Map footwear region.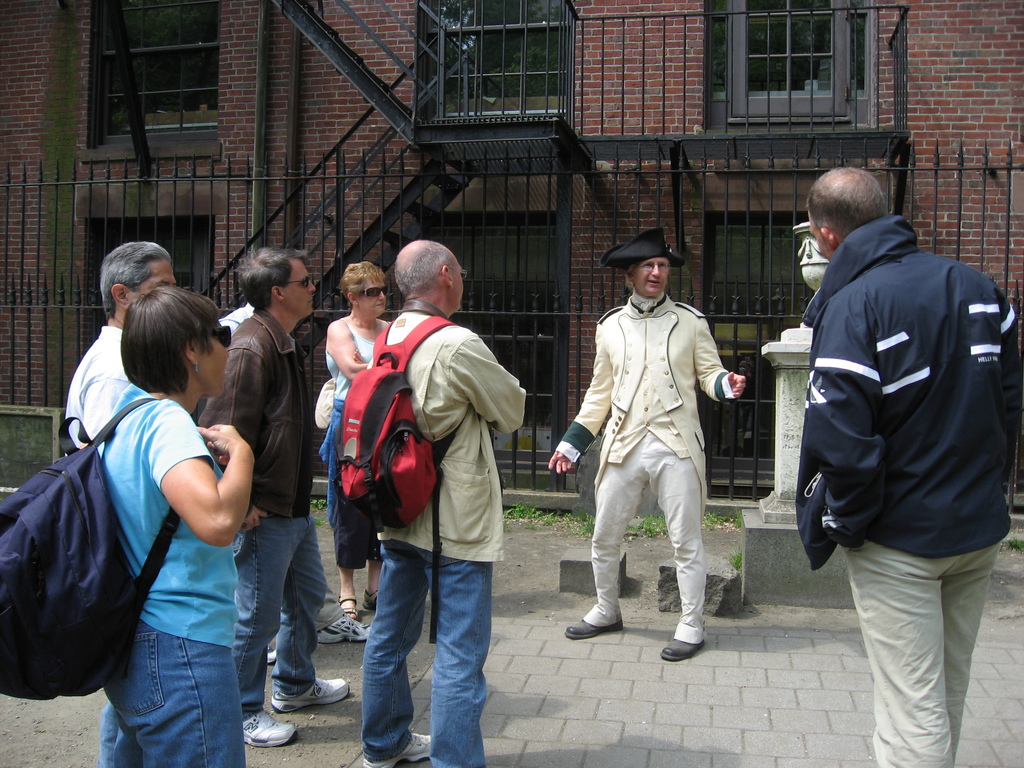
Mapped to bbox(270, 643, 276, 665).
